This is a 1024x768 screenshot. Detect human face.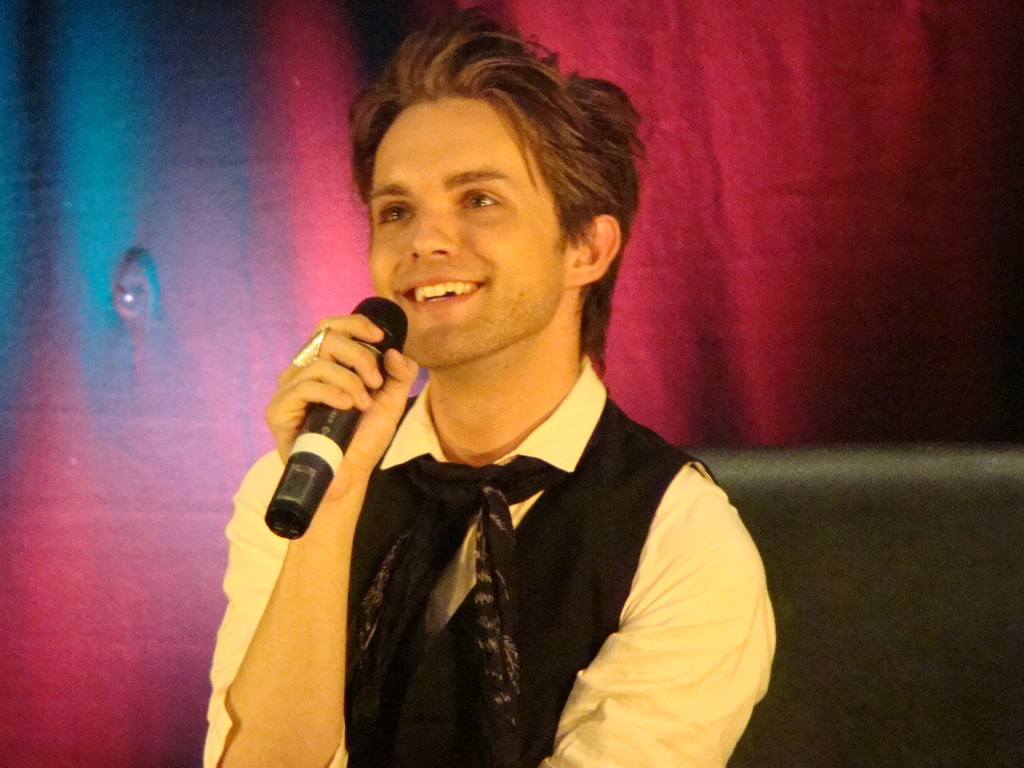
left=371, top=95, right=557, bottom=356.
